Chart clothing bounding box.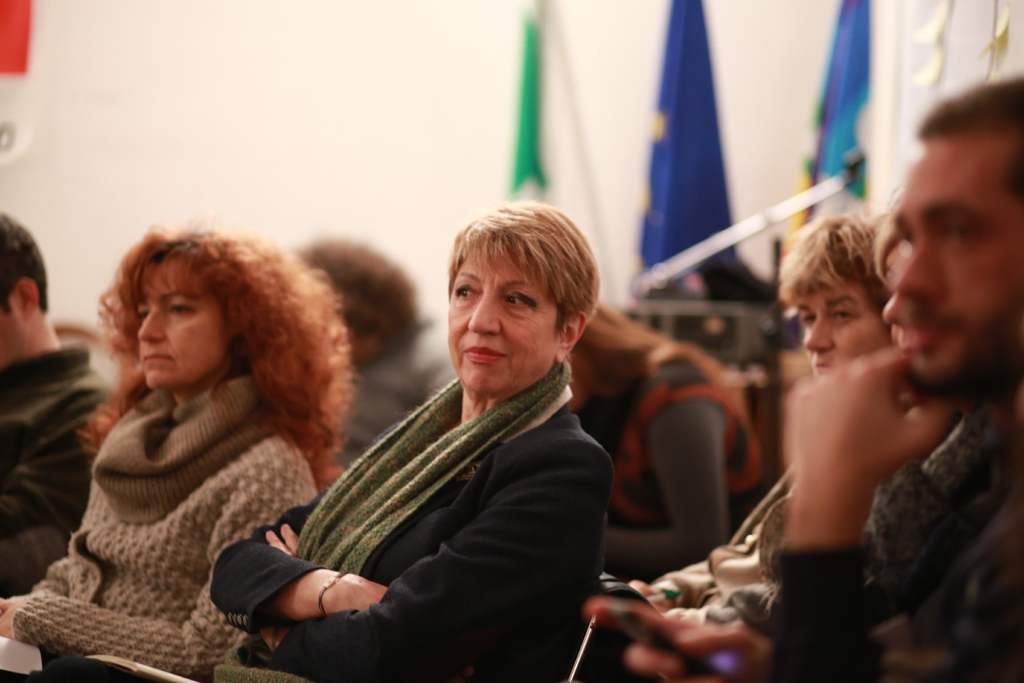
Charted: bbox=[794, 374, 1023, 680].
